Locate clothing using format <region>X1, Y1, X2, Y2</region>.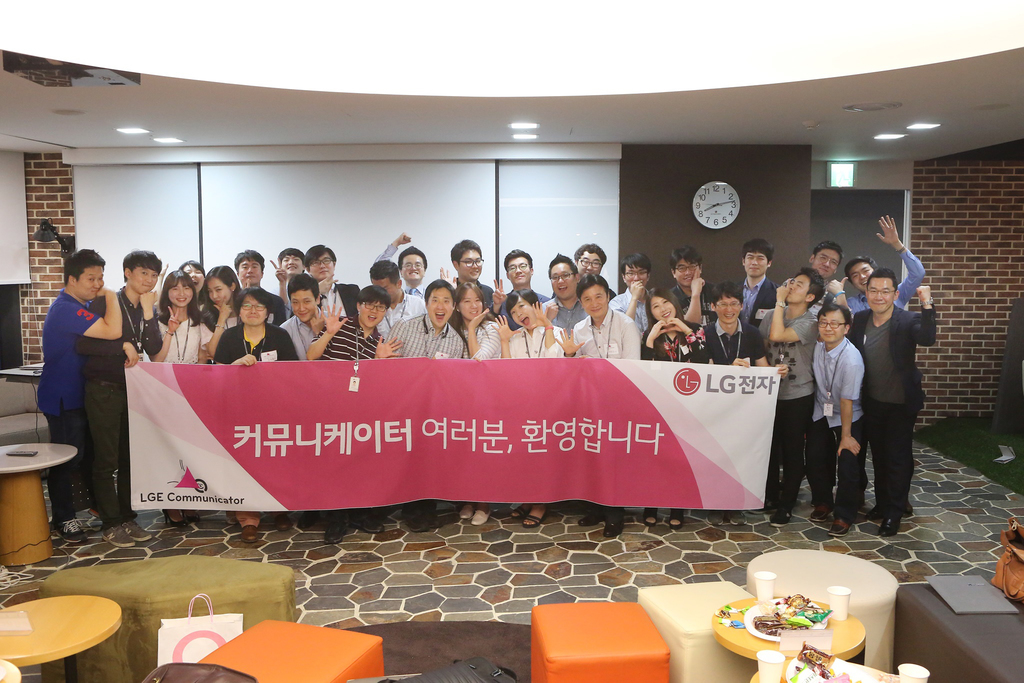
<region>212, 324, 301, 366</region>.
